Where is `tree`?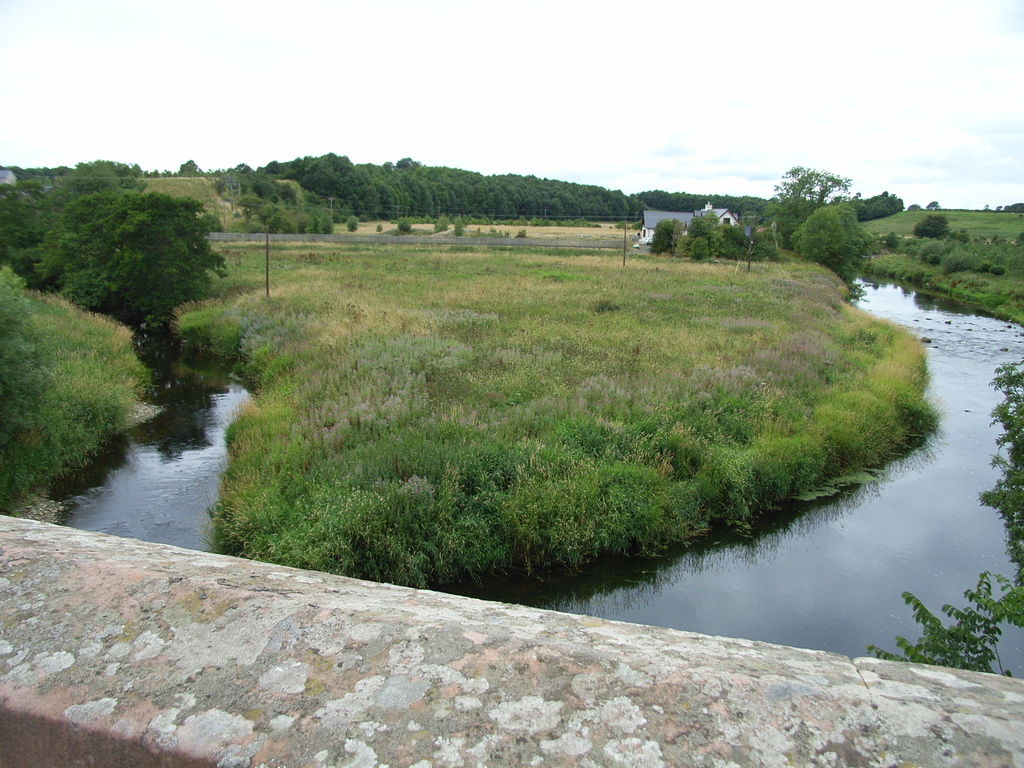
pyautogui.locateOnScreen(792, 202, 874, 282).
